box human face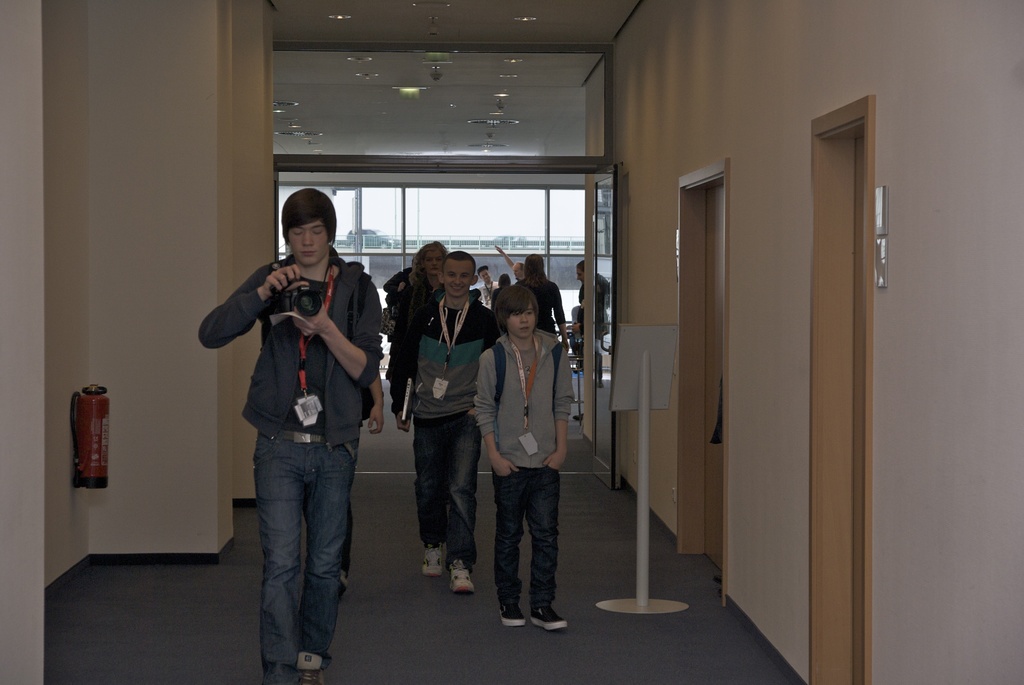
x1=287 y1=213 x2=328 y2=269
